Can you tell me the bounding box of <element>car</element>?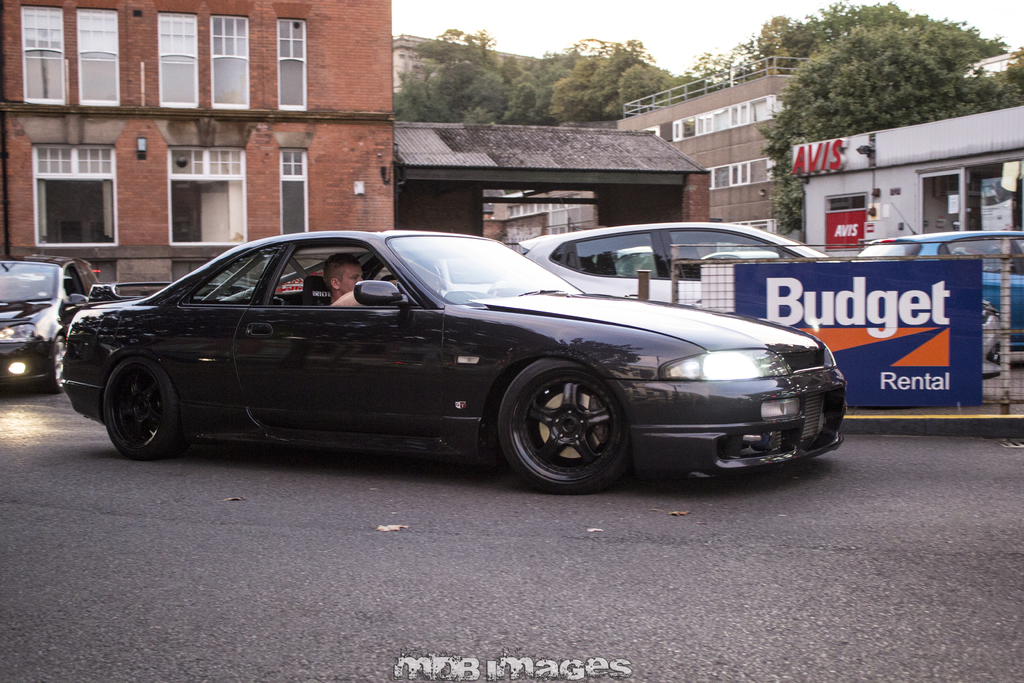
l=520, t=220, r=830, b=311.
